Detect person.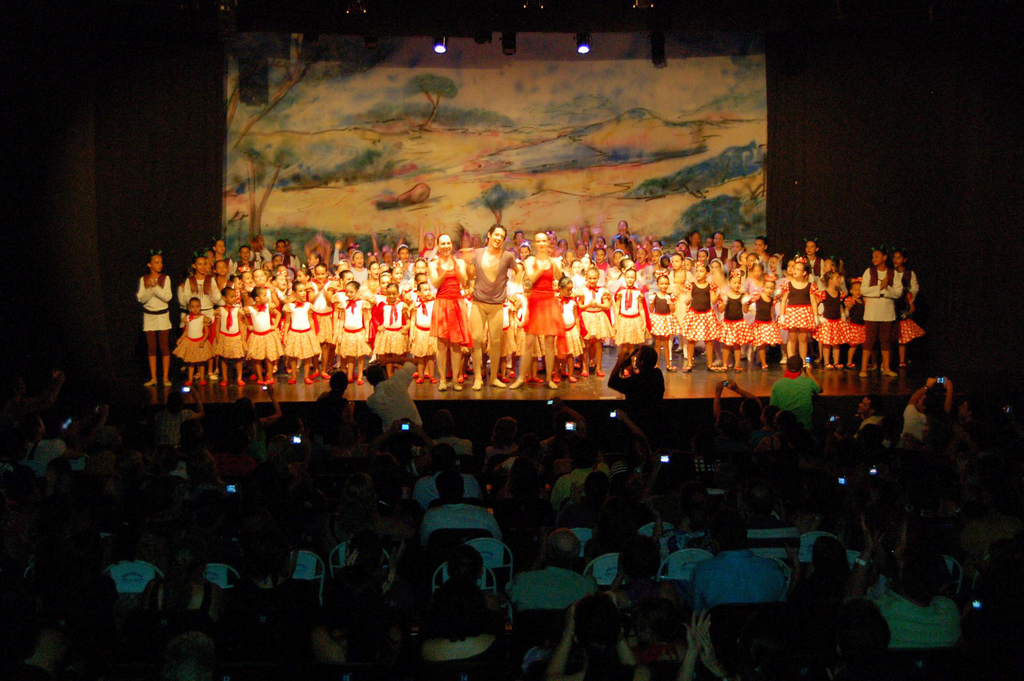
Detected at crop(499, 413, 529, 453).
